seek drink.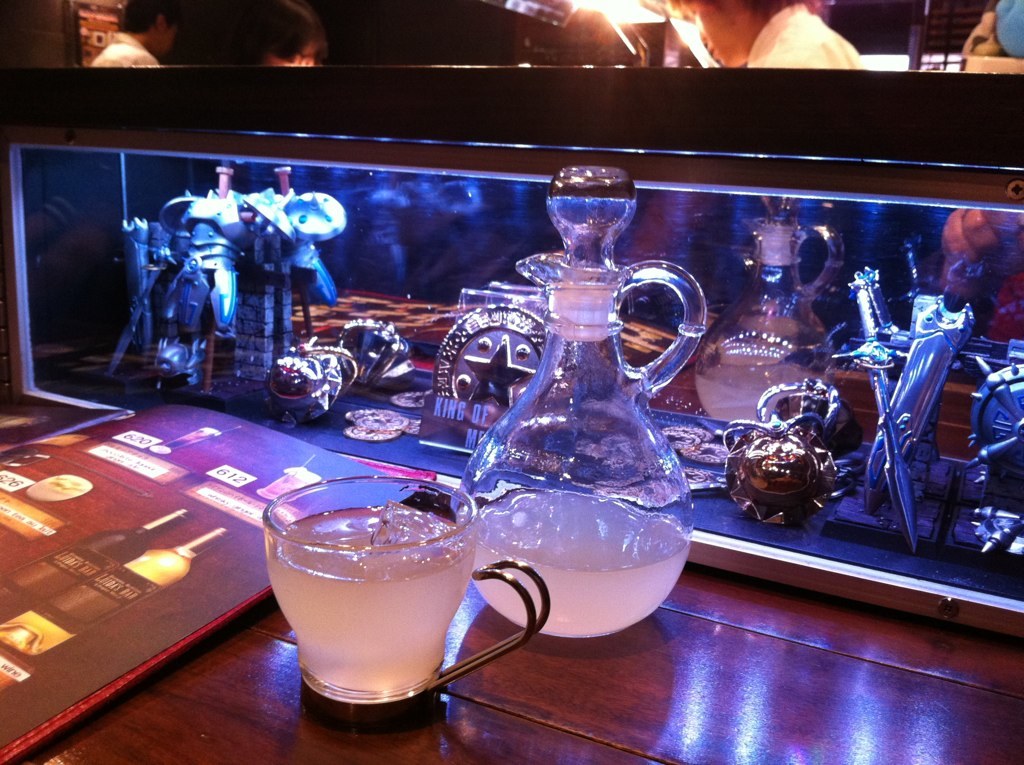
select_region(253, 479, 477, 721).
